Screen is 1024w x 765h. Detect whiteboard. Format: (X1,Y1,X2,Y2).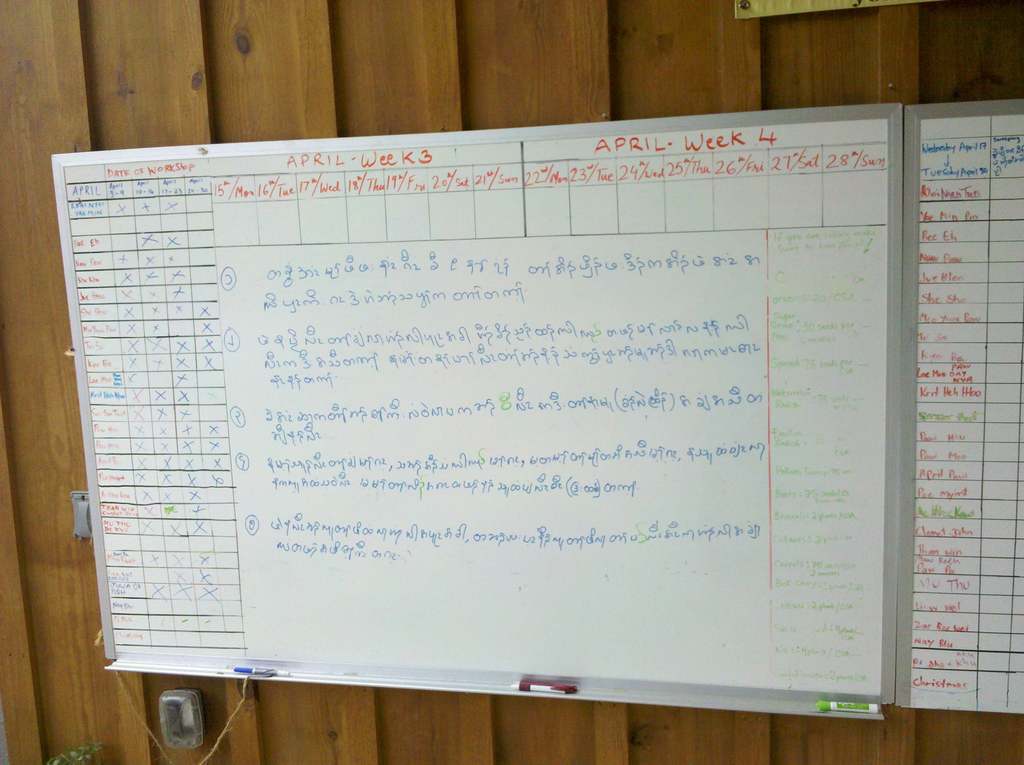
(49,98,899,717).
